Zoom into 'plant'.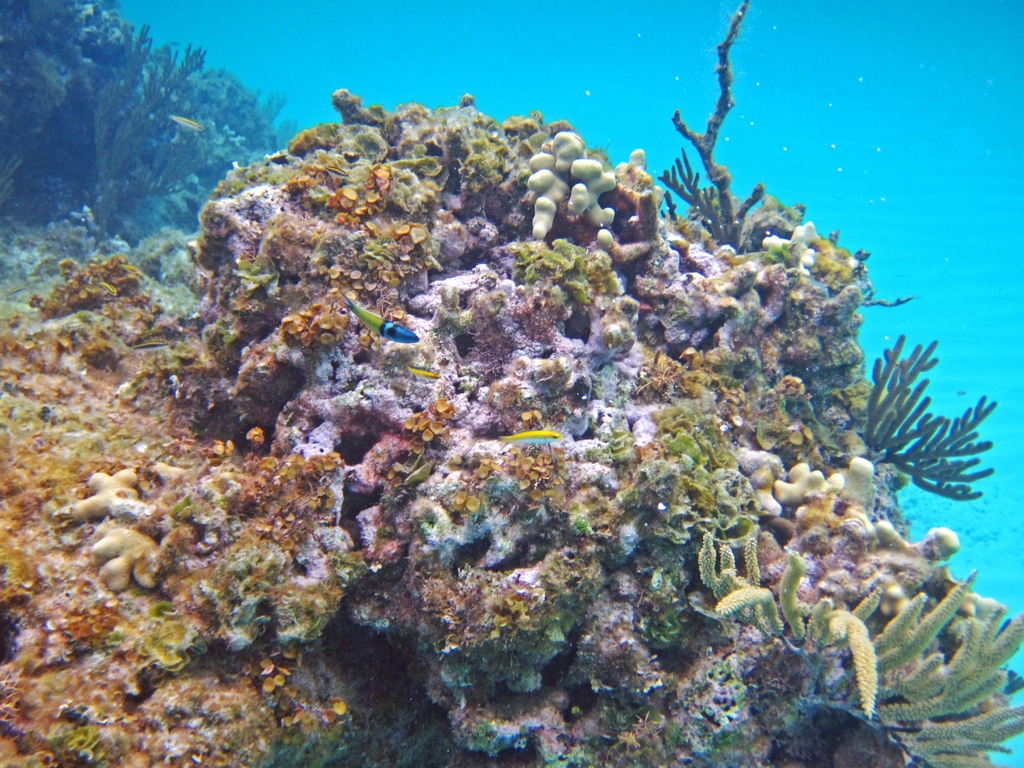
Zoom target: select_region(655, 147, 755, 254).
